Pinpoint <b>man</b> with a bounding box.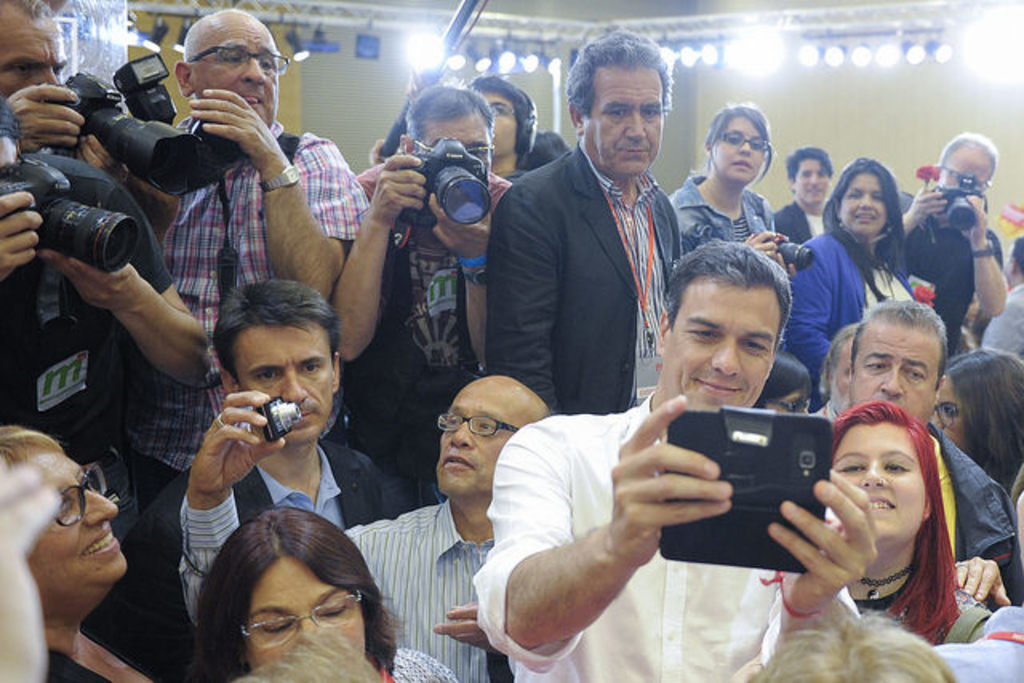
[0, 0, 213, 544].
